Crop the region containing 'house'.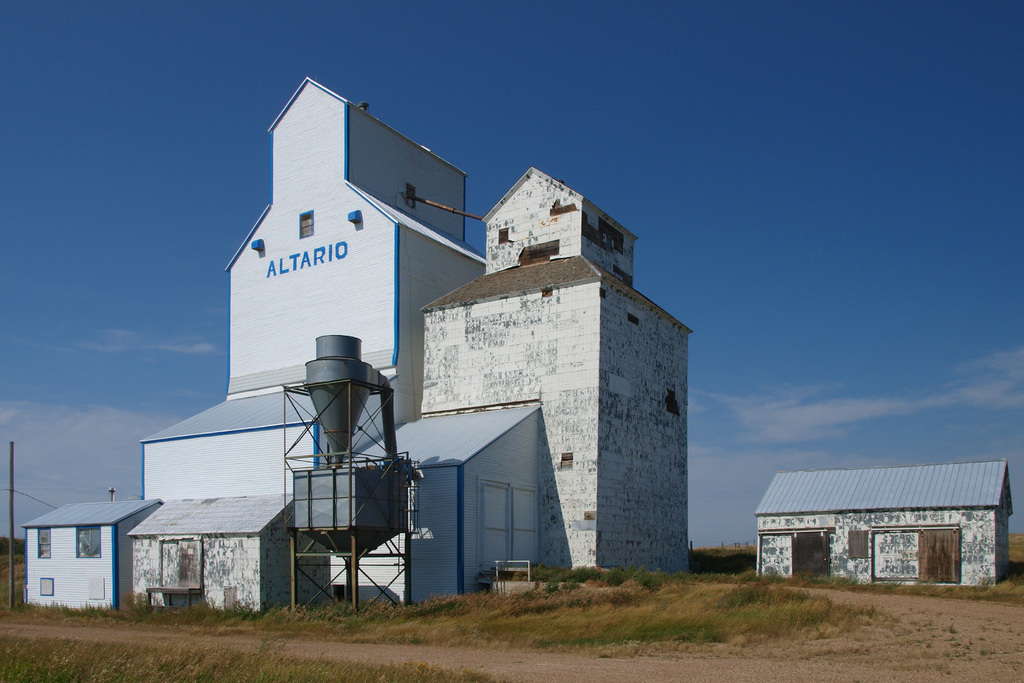
Crop region: bbox=(735, 452, 1004, 600).
